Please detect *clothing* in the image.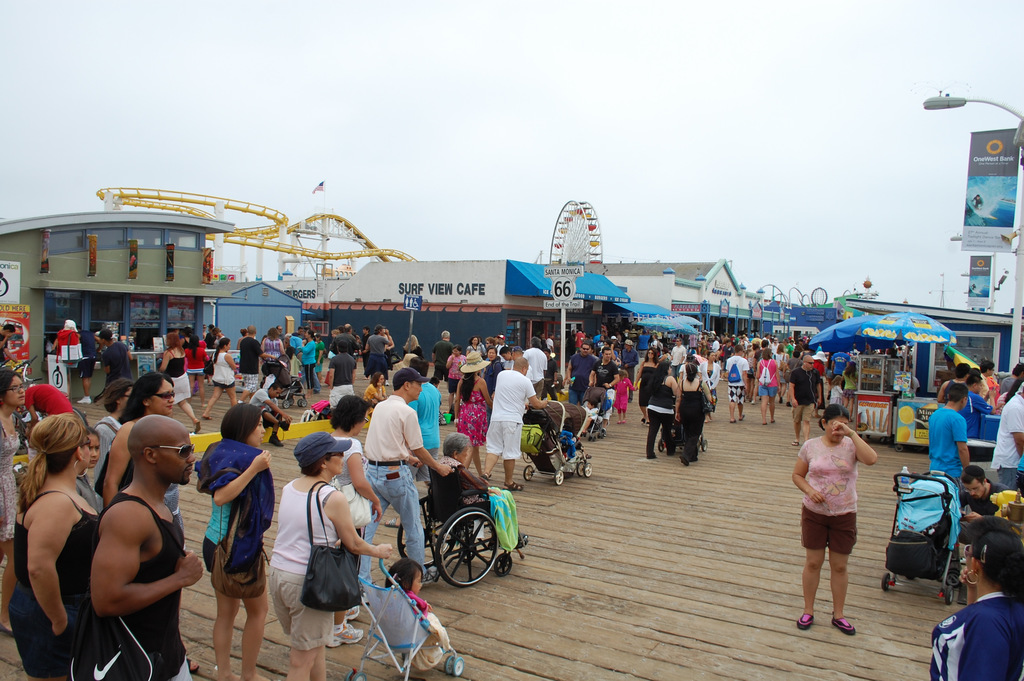
{"x1": 457, "y1": 382, "x2": 488, "y2": 448}.
